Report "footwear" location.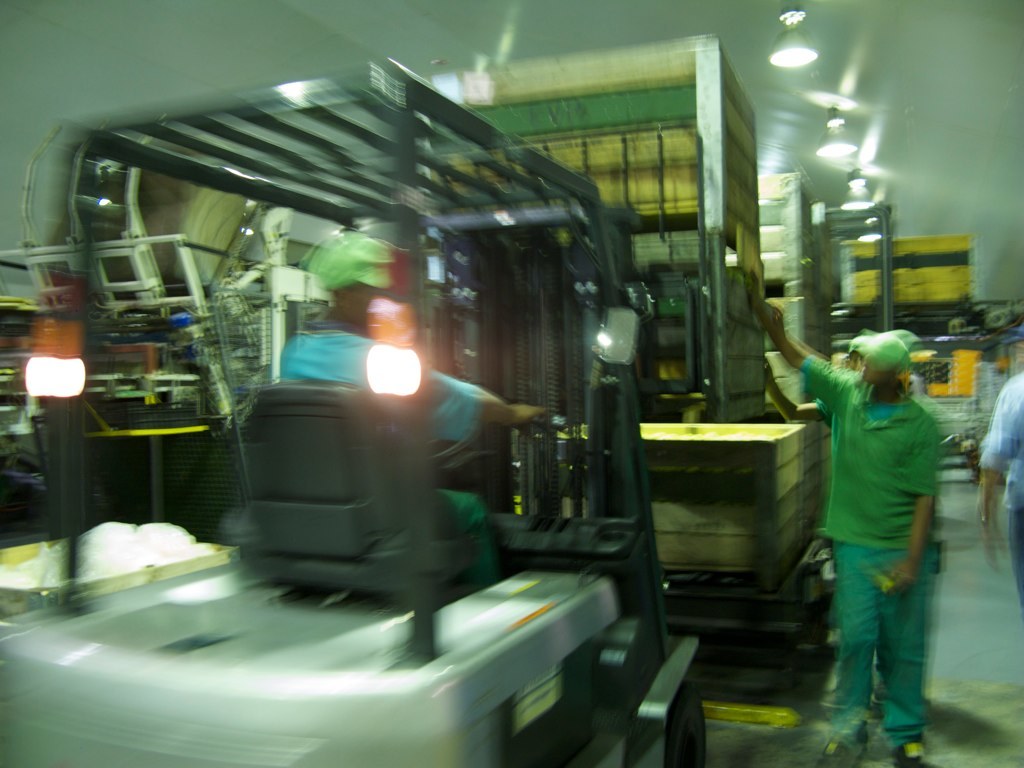
Report: 822,735,864,767.
